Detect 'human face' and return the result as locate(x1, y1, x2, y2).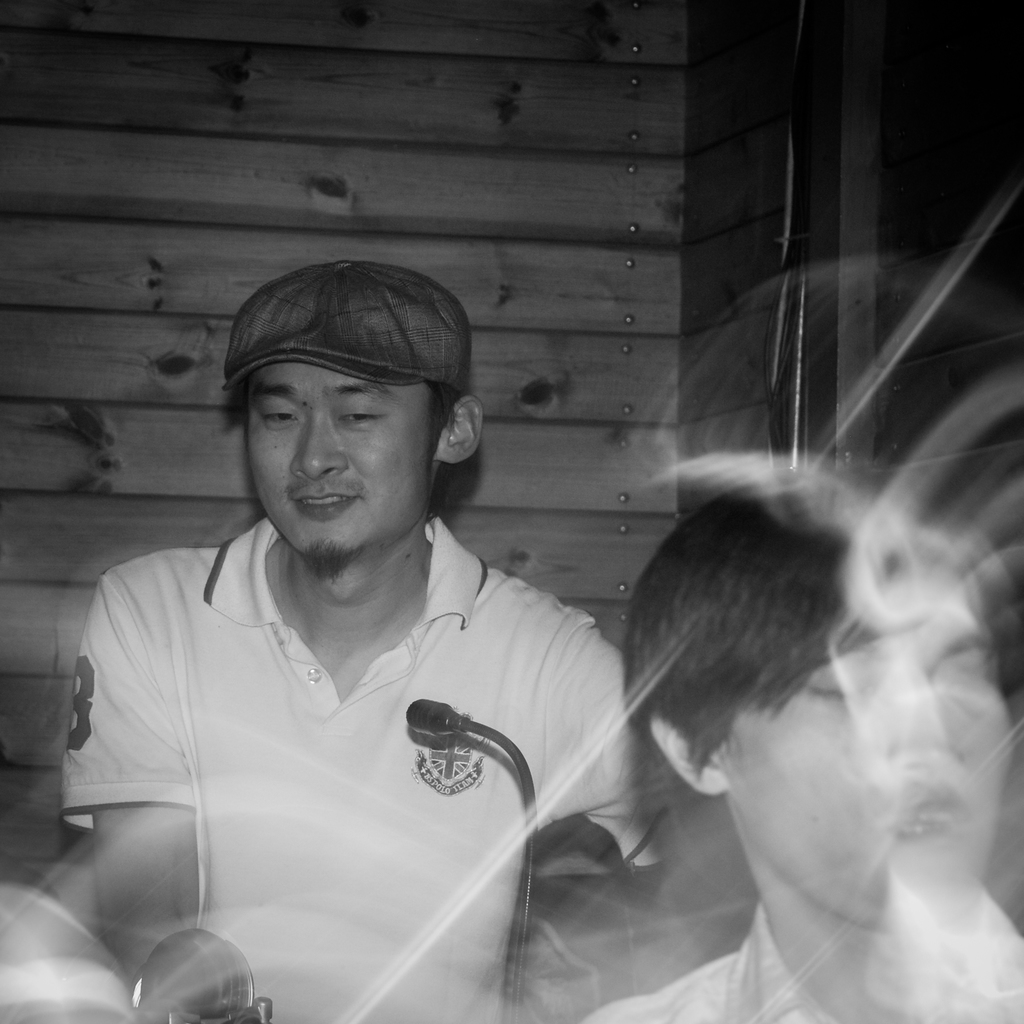
locate(245, 363, 441, 554).
